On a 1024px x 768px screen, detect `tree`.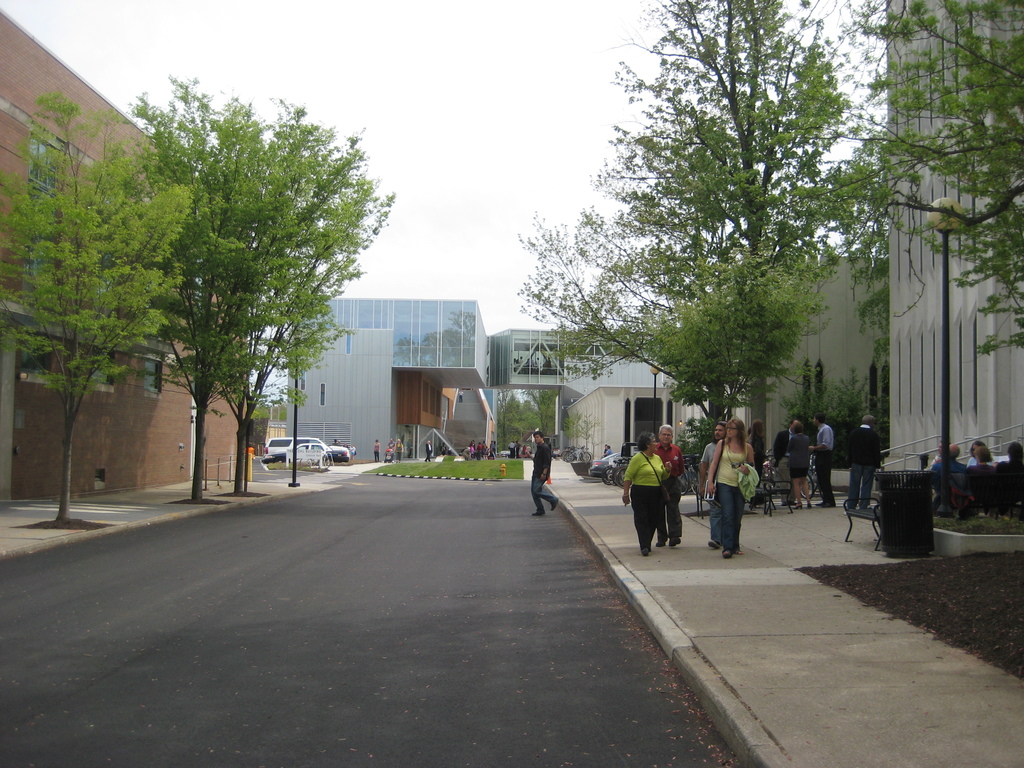
{"left": 786, "top": 0, "right": 1023, "bottom": 364}.
